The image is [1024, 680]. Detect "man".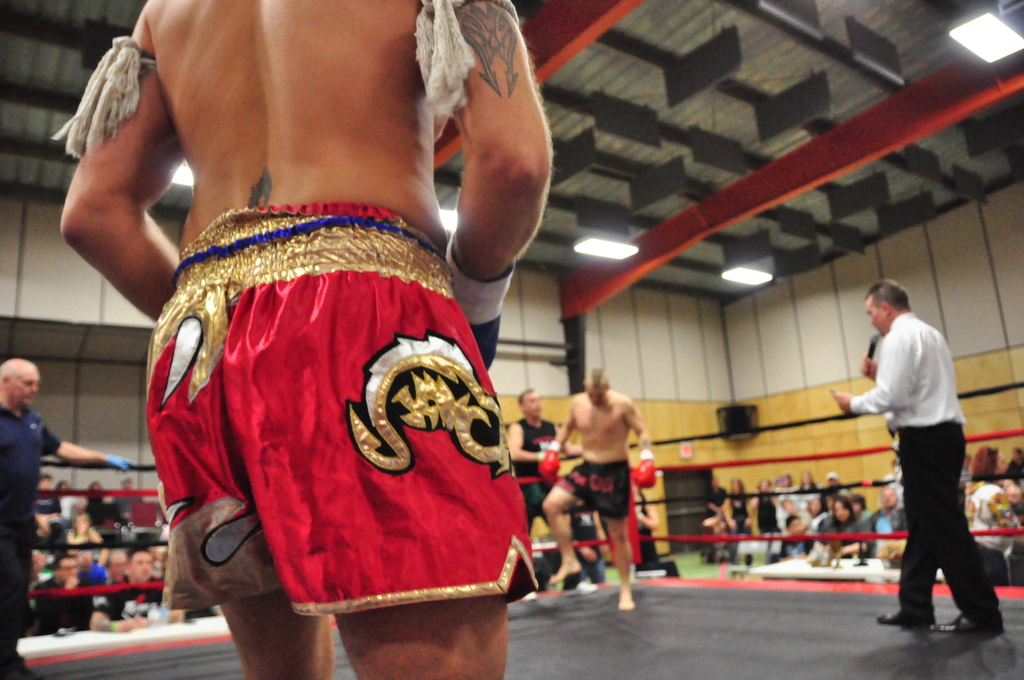
Detection: select_region(506, 383, 600, 570).
